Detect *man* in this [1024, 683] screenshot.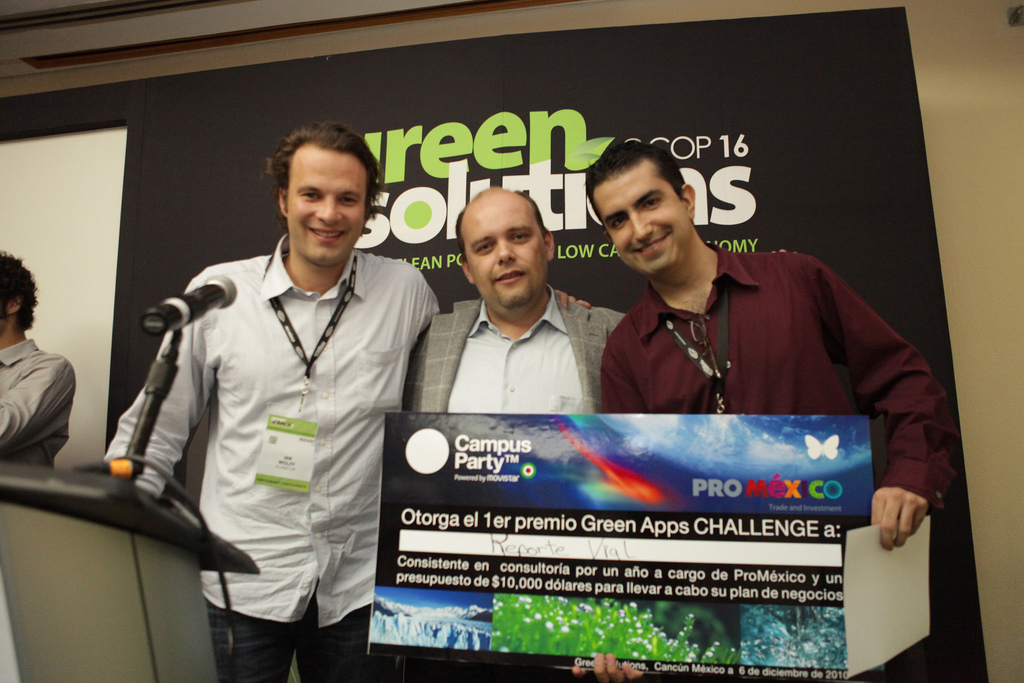
Detection: locate(398, 181, 633, 682).
